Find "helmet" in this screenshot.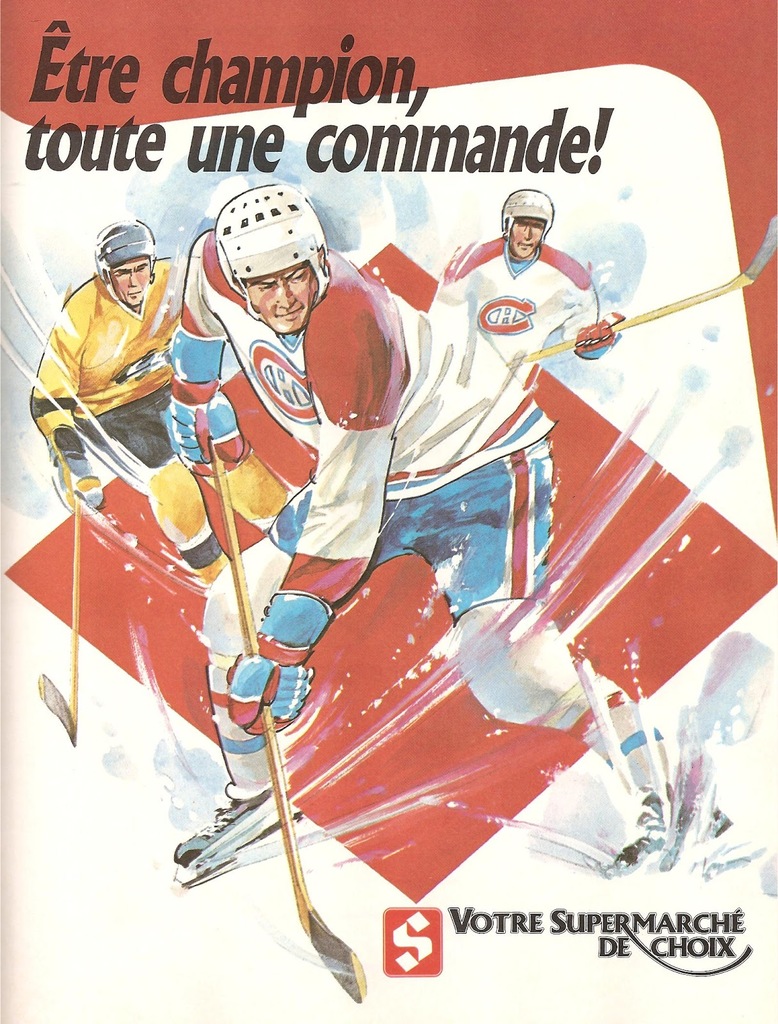
The bounding box for "helmet" is rect(90, 216, 158, 307).
